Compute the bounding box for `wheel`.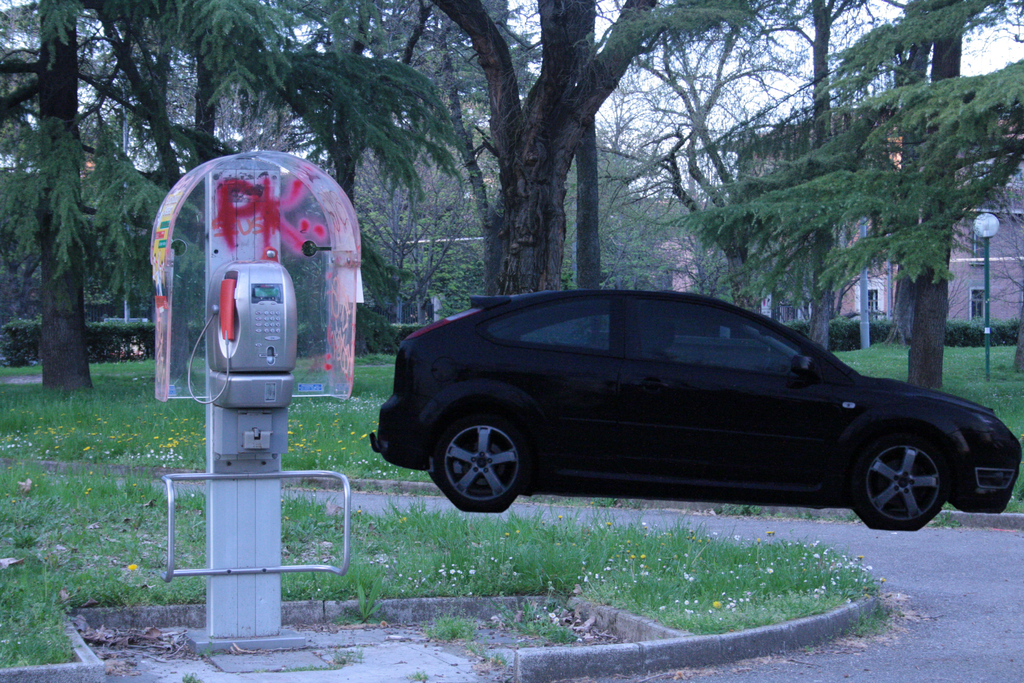
BBox(854, 429, 970, 524).
